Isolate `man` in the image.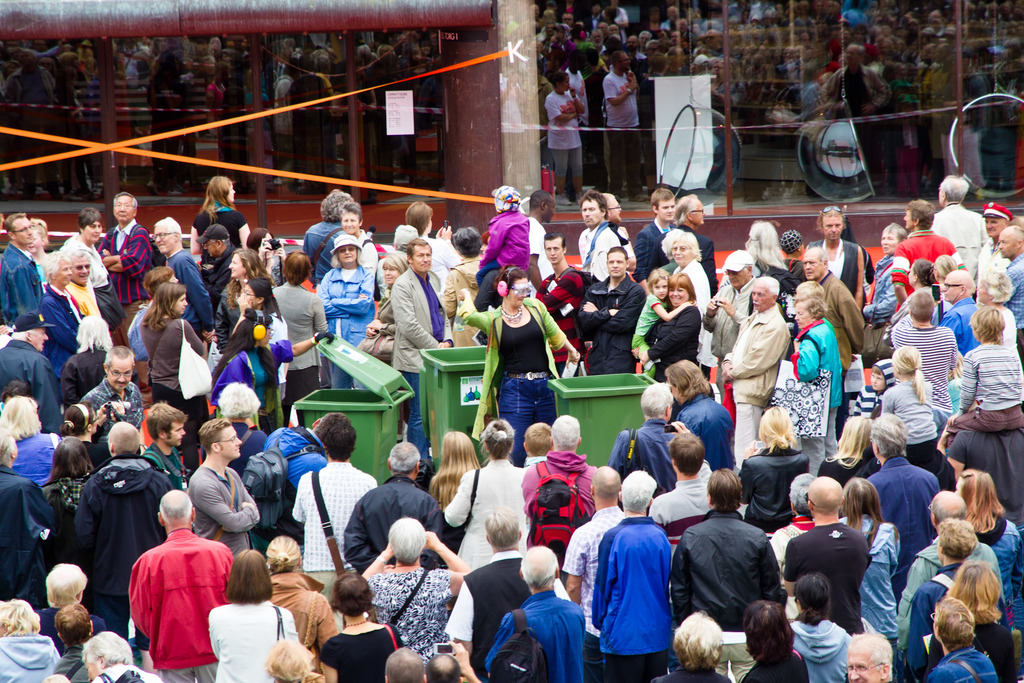
Isolated region: [646,417,720,554].
